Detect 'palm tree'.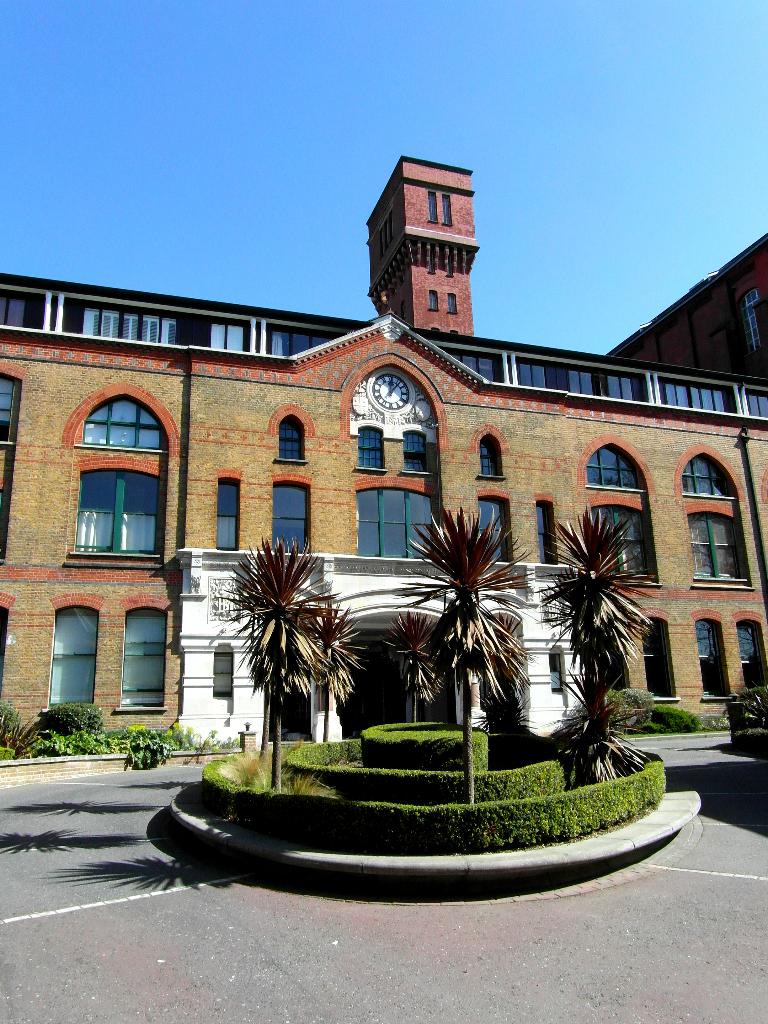
Detected at bbox=(406, 490, 543, 812).
